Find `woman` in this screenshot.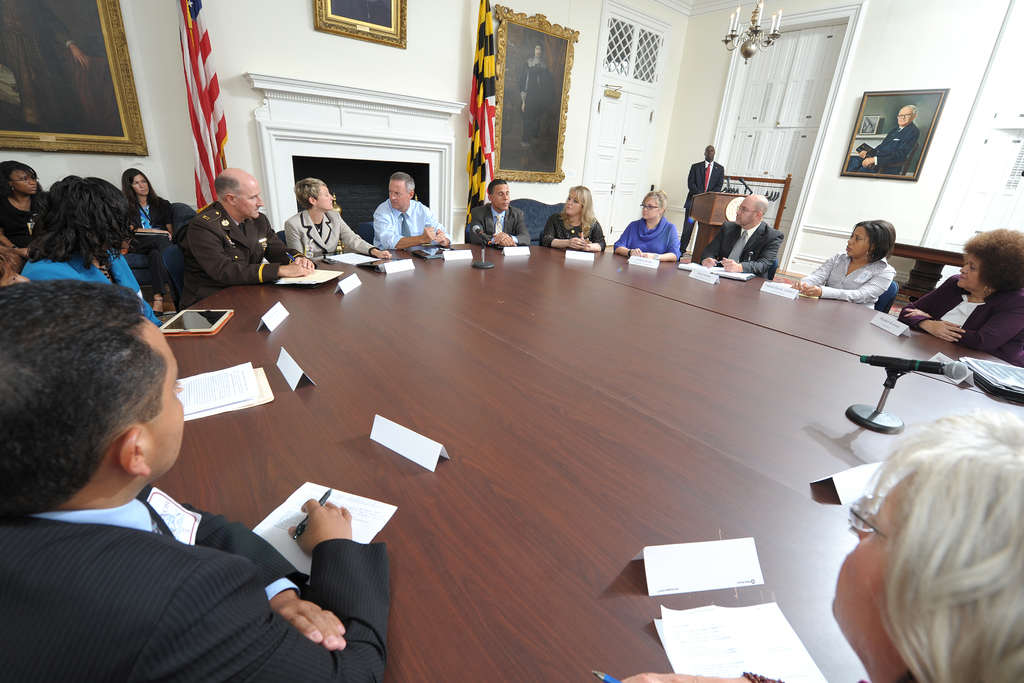
The bounding box for `woman` is x1=0 y1=158 x2=51 y2=266.
